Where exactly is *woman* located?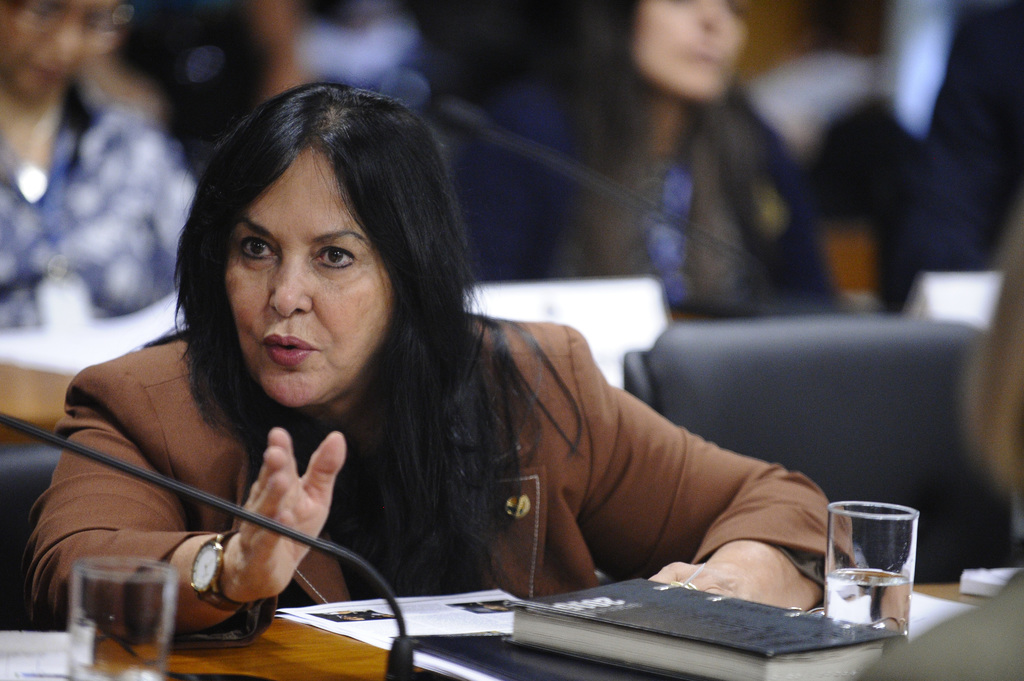
Its bounding box is 397,0,872,311.
